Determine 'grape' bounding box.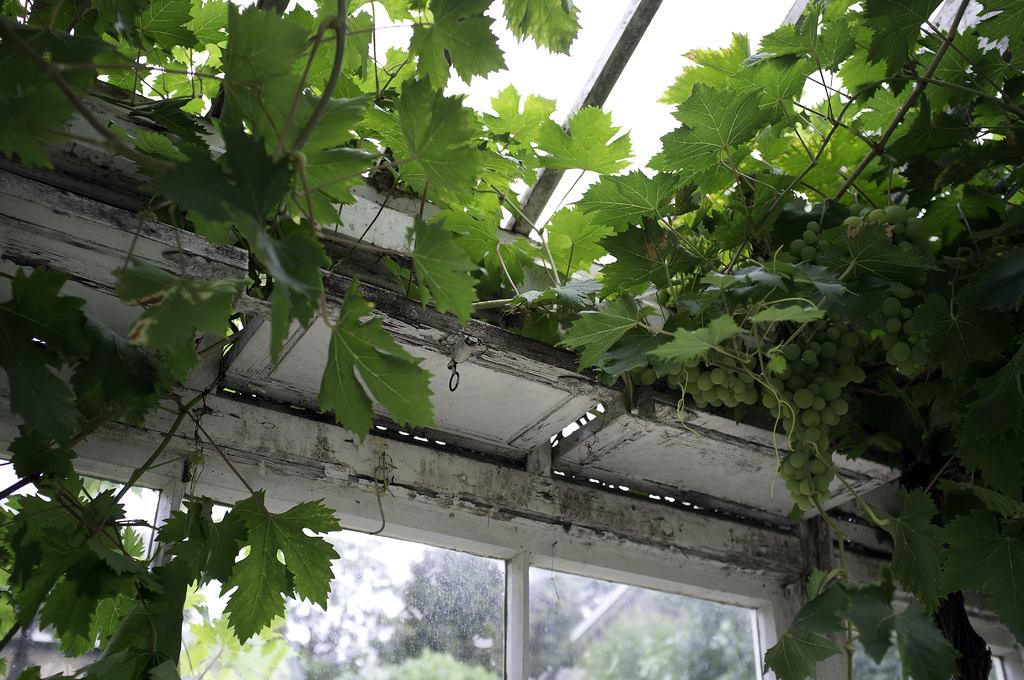
Determined: {"left": 803, "top": 244, "right": 816, "bottom": 261}.
